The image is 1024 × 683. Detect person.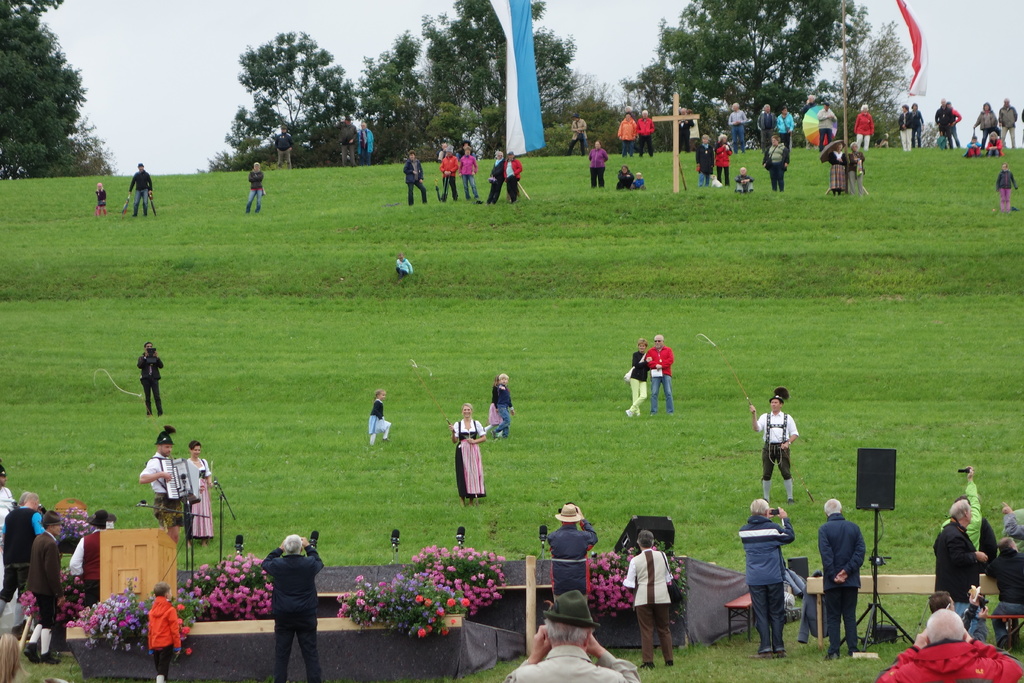
Detection: detection(142, 581, 187, 682).
